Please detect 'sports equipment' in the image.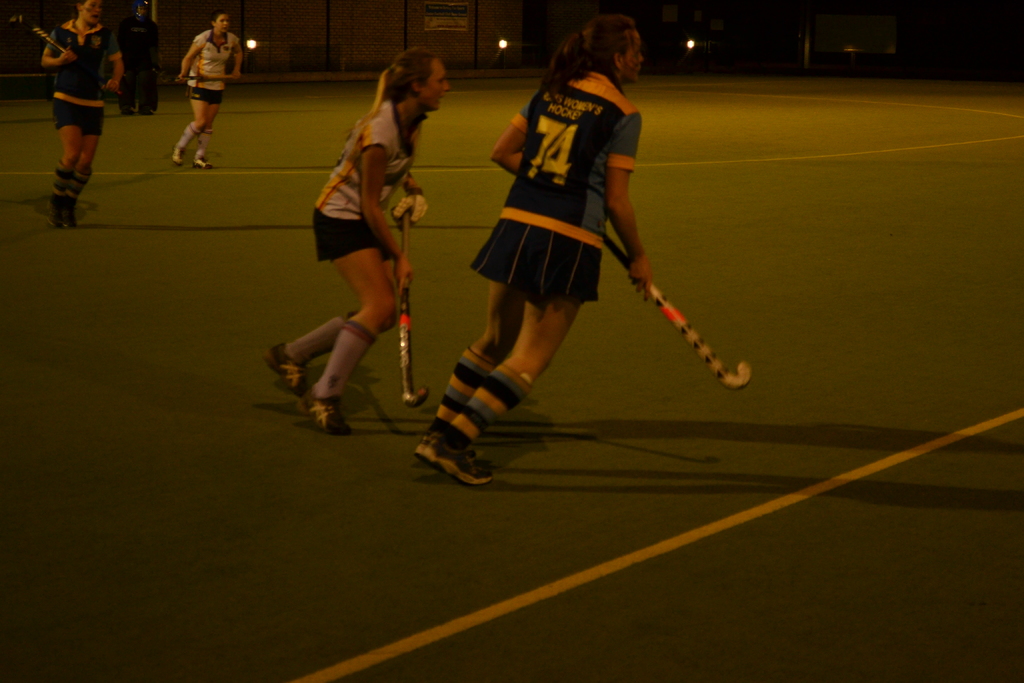
rect(32, 20, 122, 96).
